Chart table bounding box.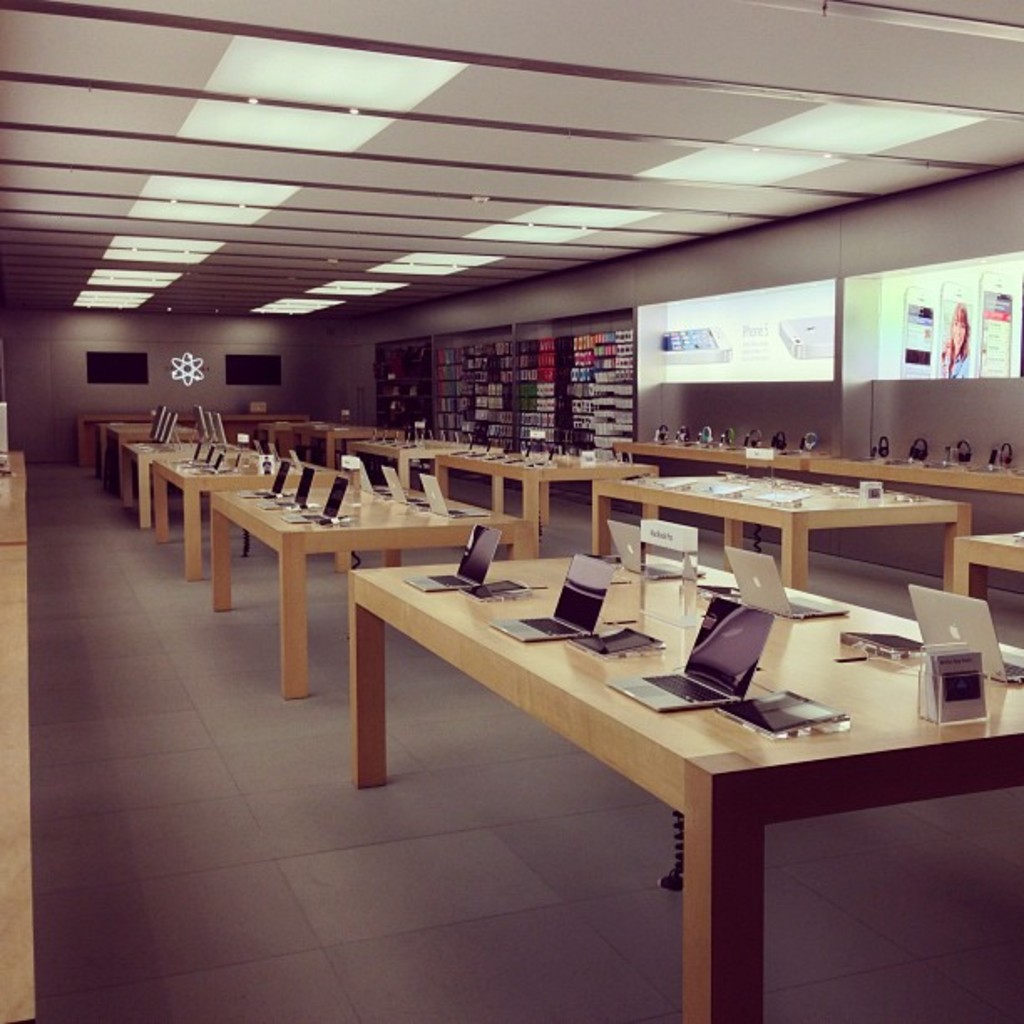
Charted: box=[609, 443, 827, 472].
